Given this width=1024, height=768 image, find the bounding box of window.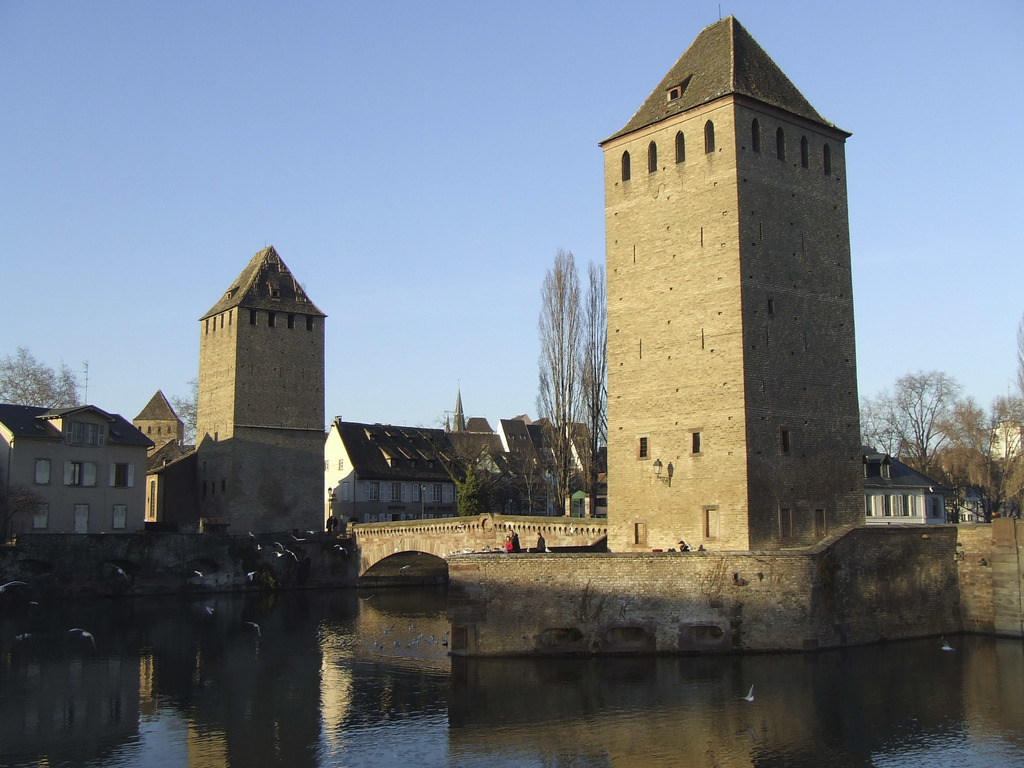
<bbox>822, 146, 831, 173</bbox>.
